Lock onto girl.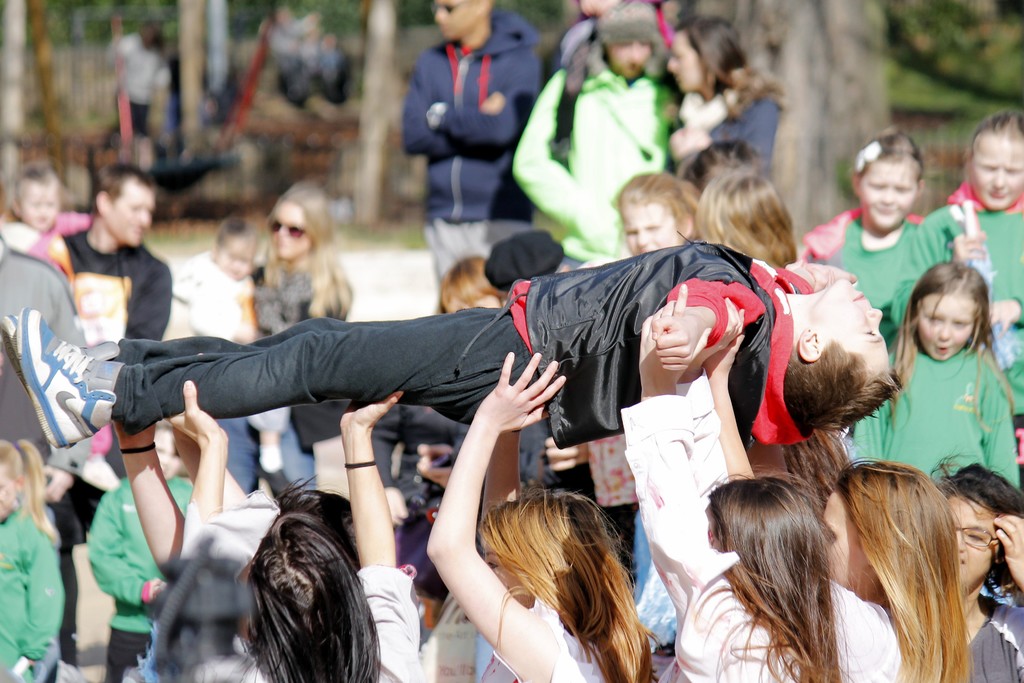
Locked: detection(849, 256, 1018, 482).
